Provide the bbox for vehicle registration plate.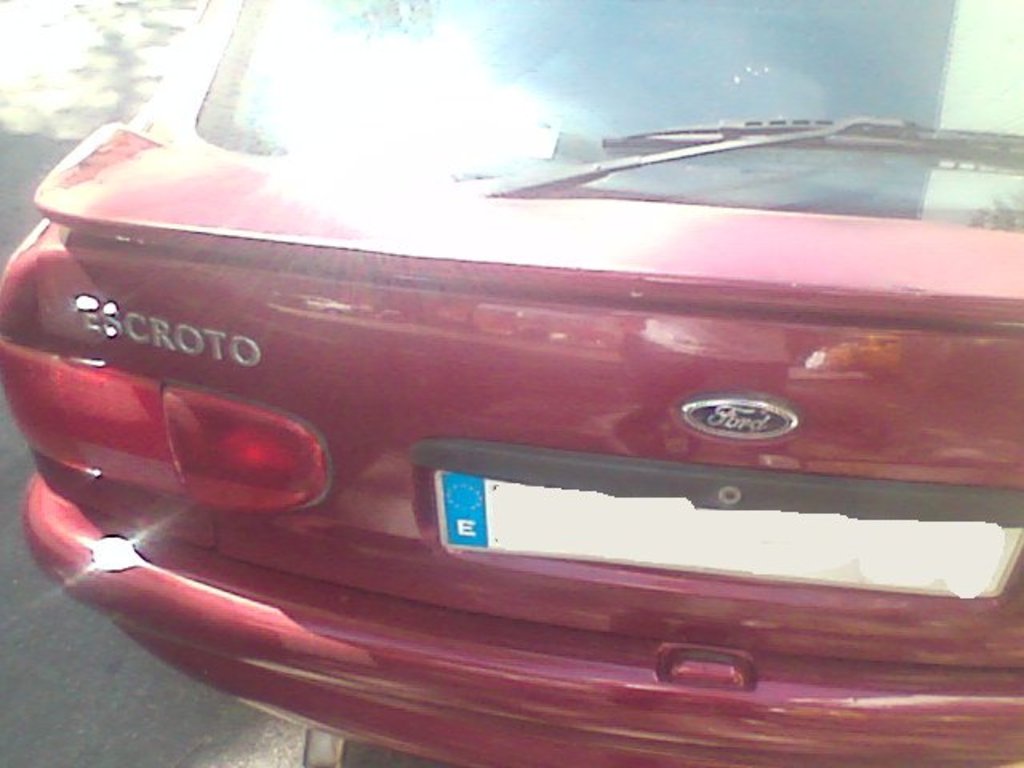
(430,467,1022,600).
